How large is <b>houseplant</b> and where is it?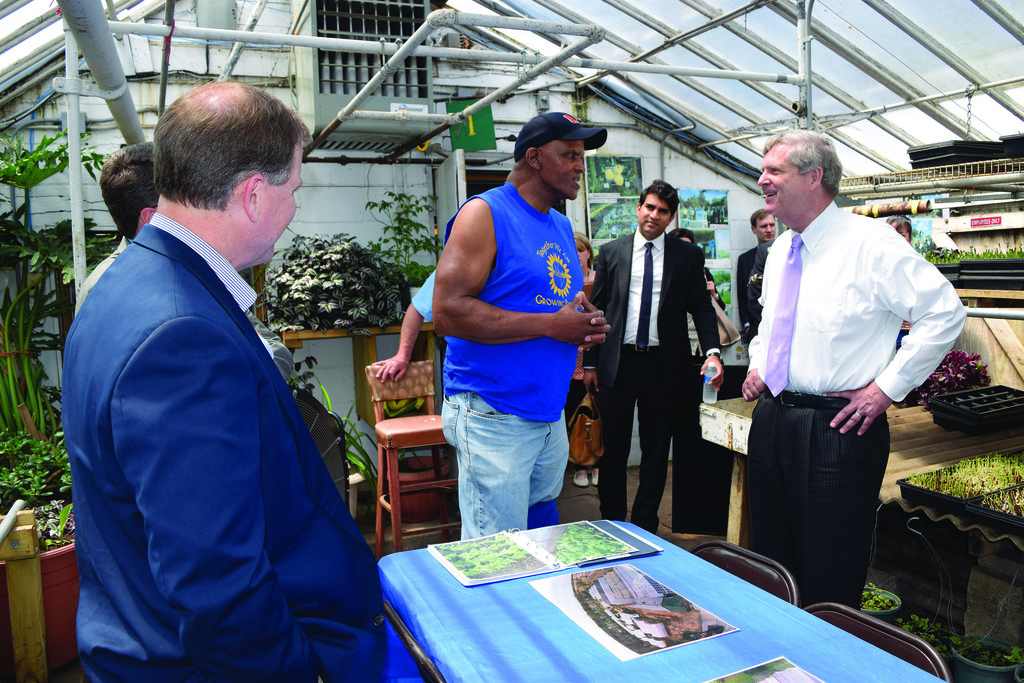
Bounding box: <bbox>916, 333, 1007, 409</bbox>.
